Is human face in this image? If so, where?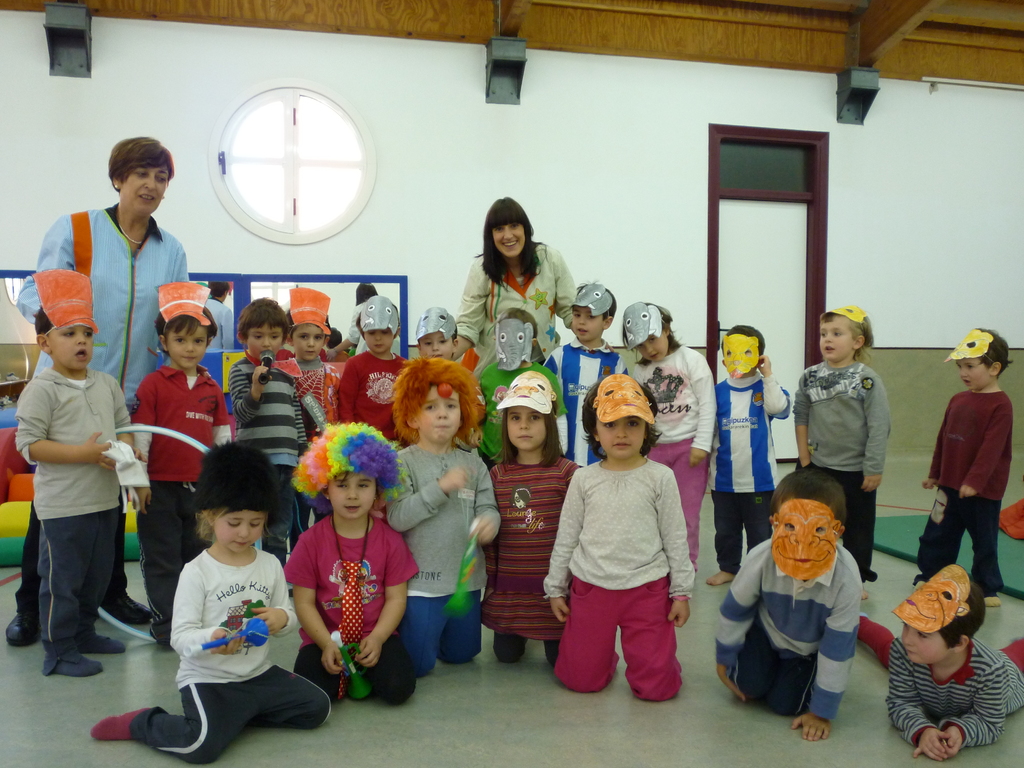
Yes, at <region>505, 404, 548, 445</region>.
